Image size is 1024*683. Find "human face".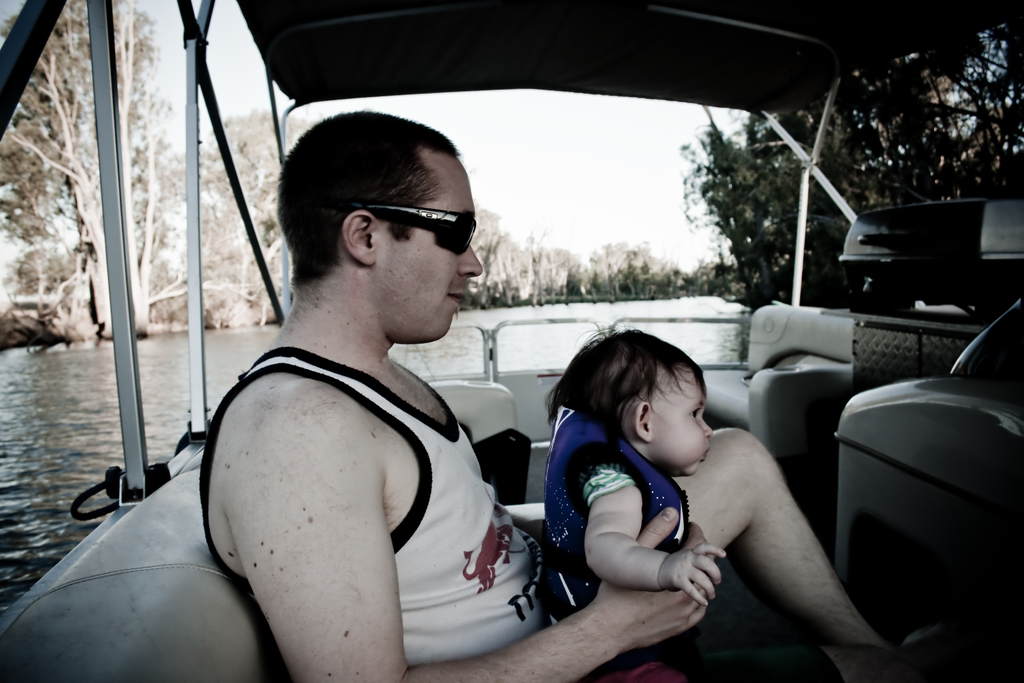
detection(374, 160, 481, 341).
